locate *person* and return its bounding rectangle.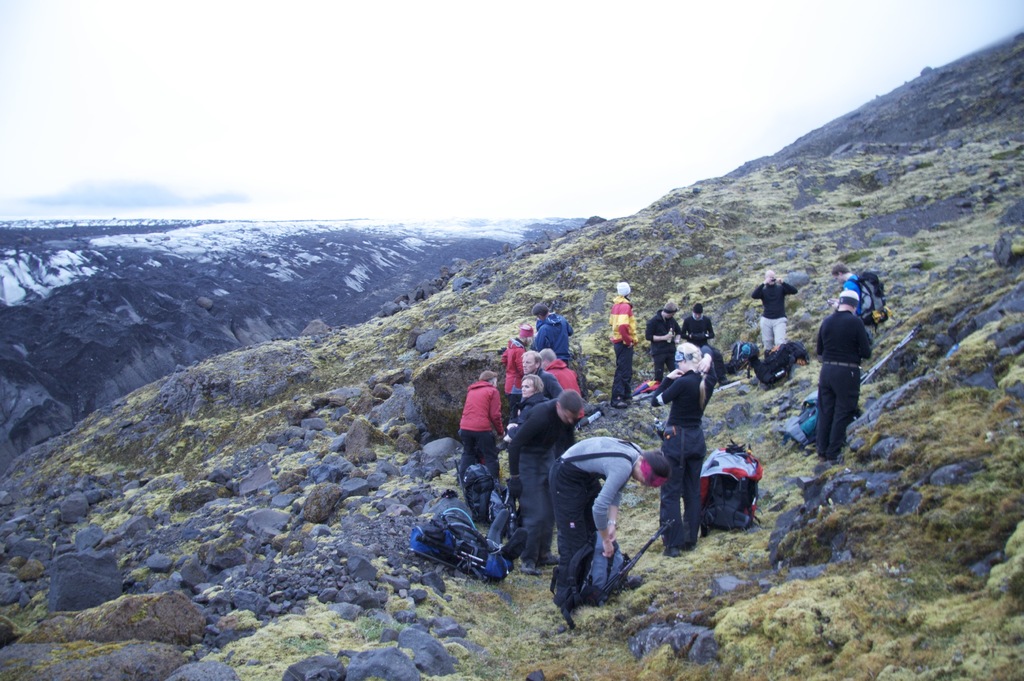
locate(552, 433, 670, 603).
